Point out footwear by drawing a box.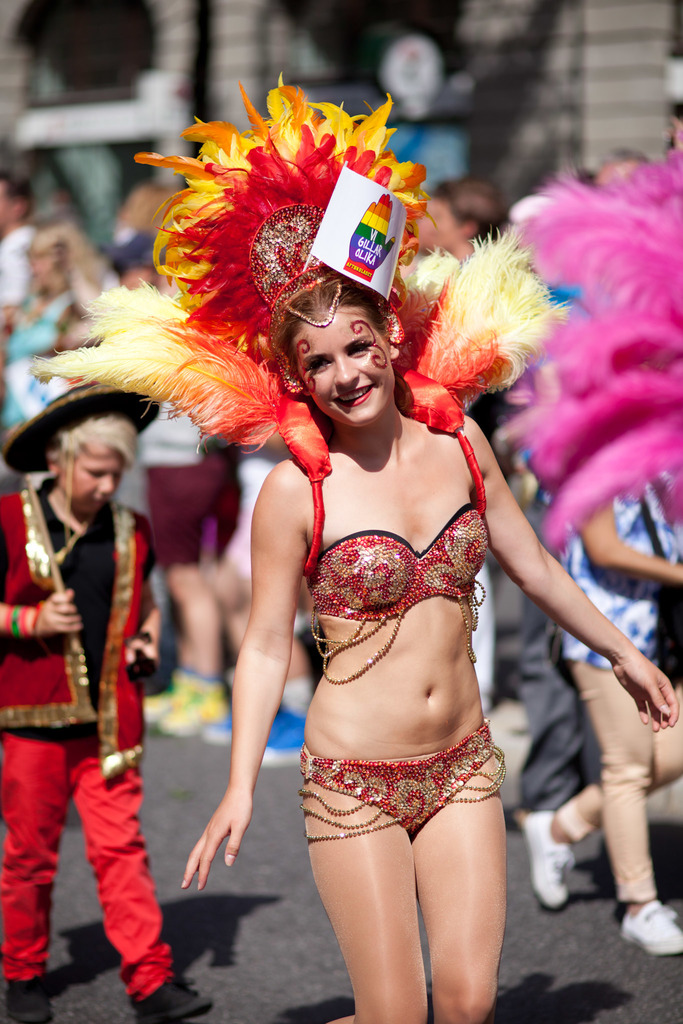
locate(9, 981, 53, 1023).
